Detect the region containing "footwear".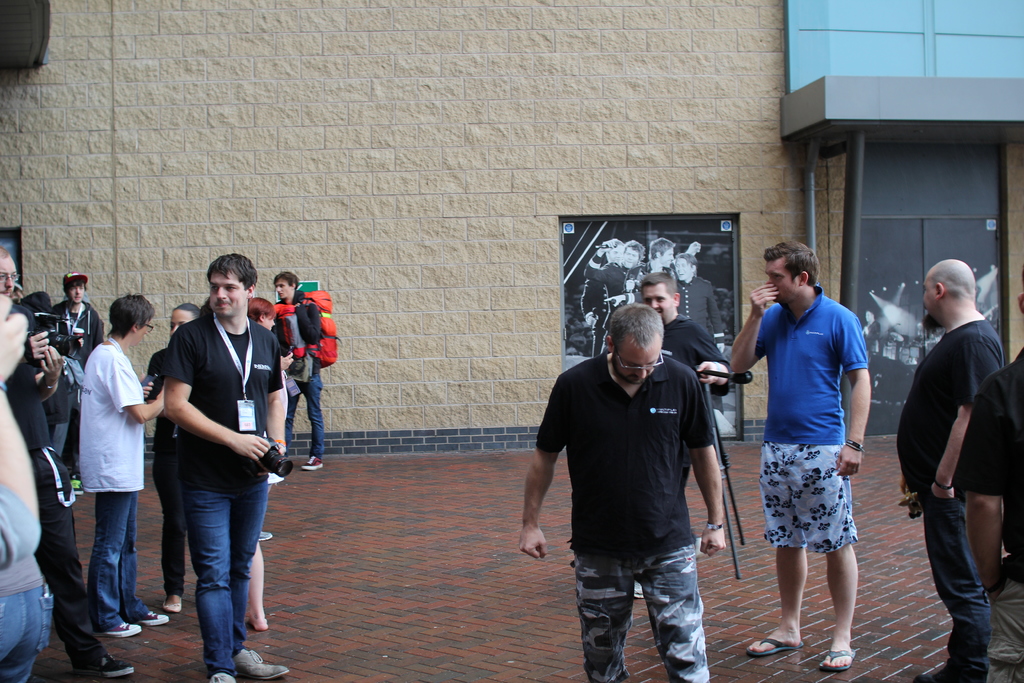
pyautogui.locateOnScreen(230, 651, 289, 682).
